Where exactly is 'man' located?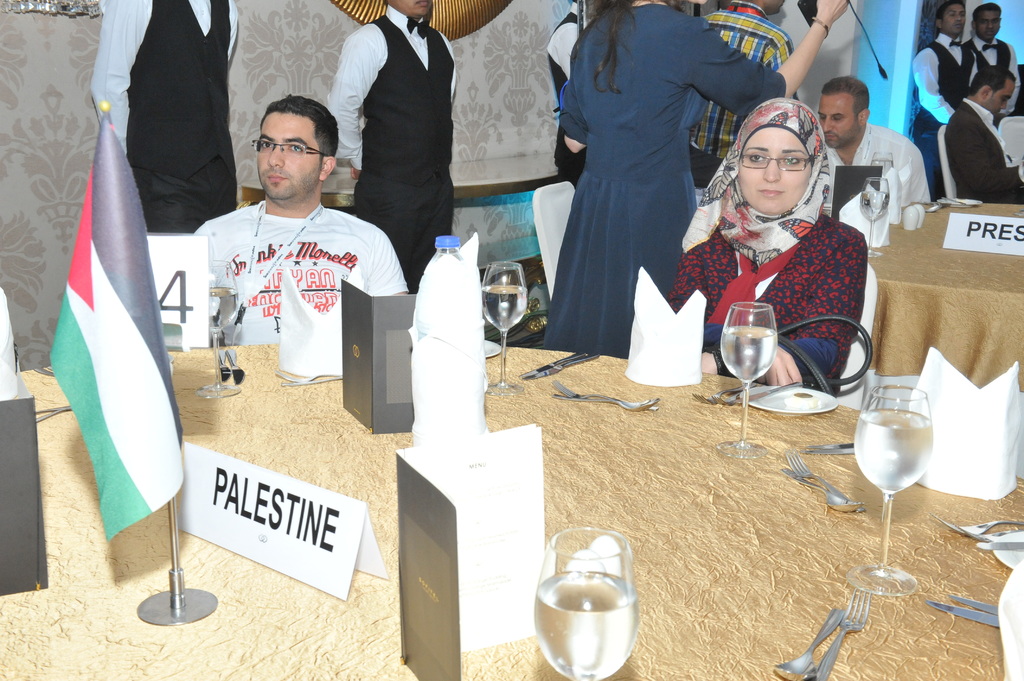
Its bounding box is 913/1/982/193.
